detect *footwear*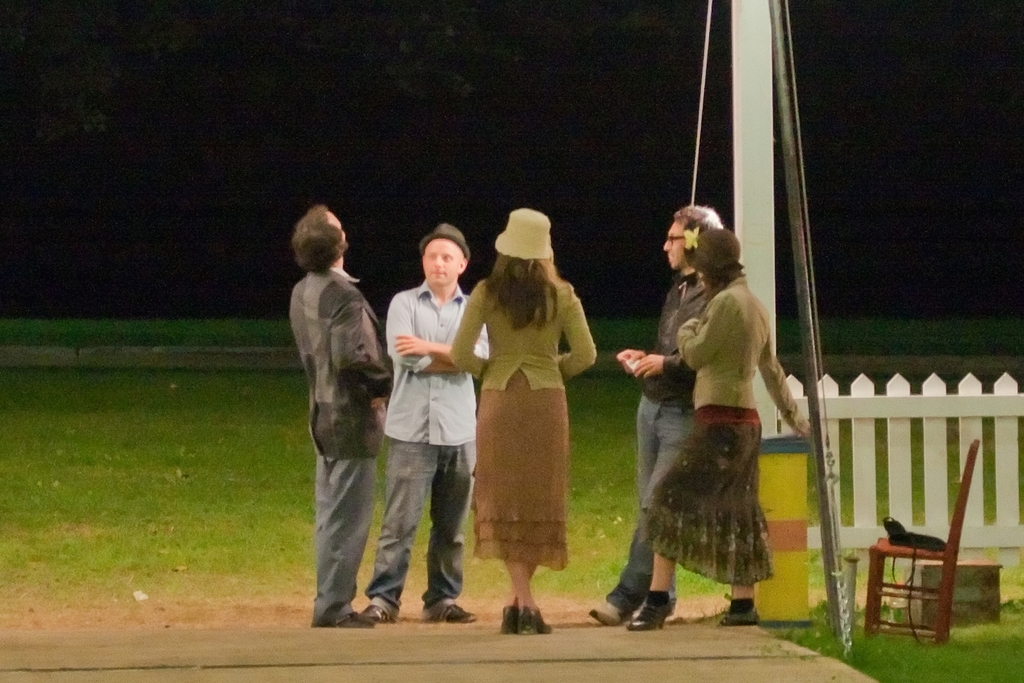
BBox(422, 599, 473, 625)
